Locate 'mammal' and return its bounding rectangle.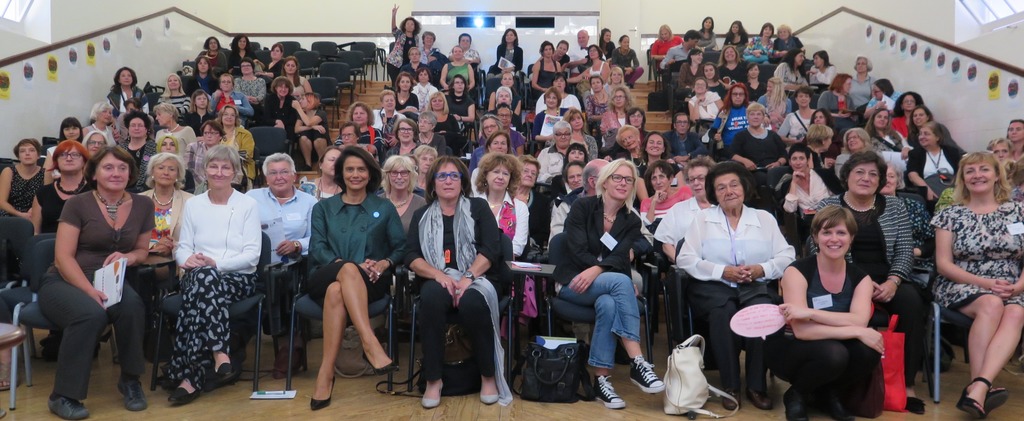
box=[681, 46, 707, 90].
